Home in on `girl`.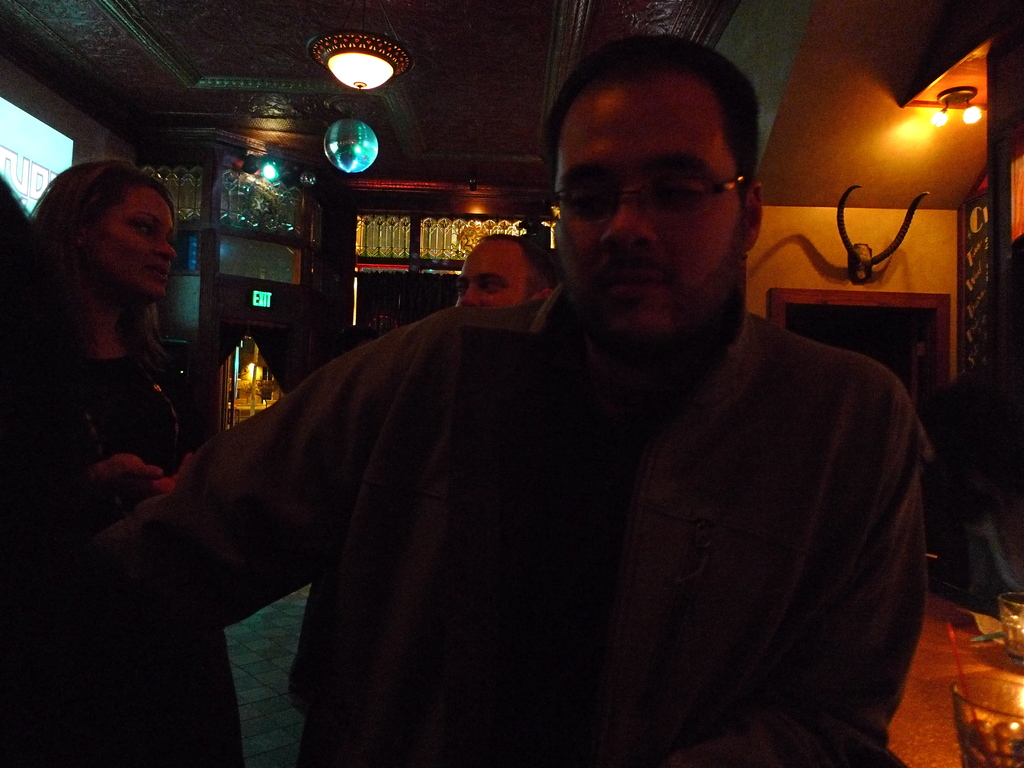
Homed in at (left=31, top=156, right=255, bottom=767).
